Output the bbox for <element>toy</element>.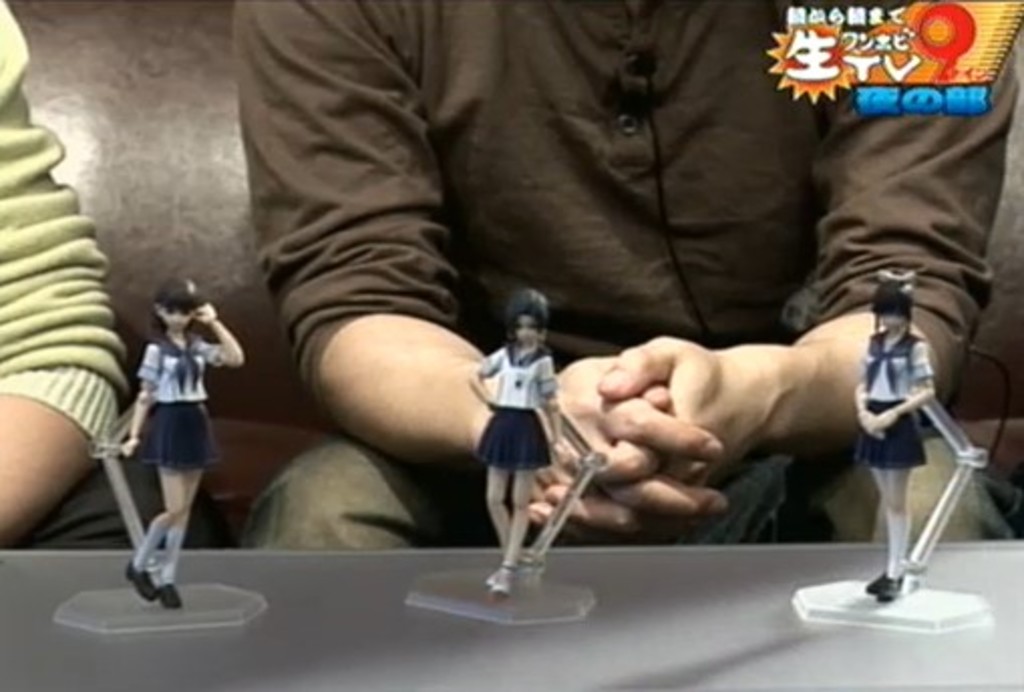
bbox(54, 276, 270, 638).
